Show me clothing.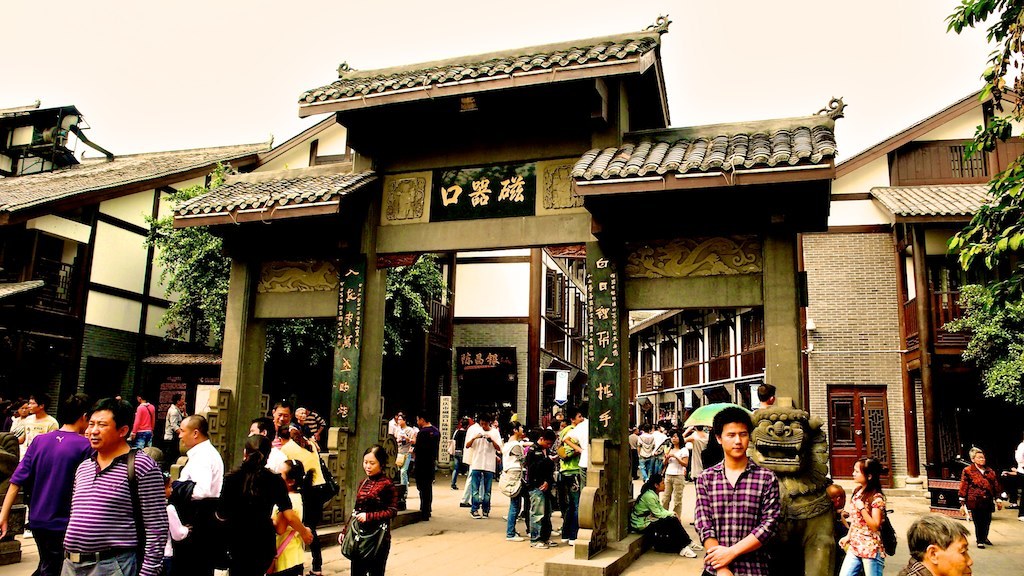
clothing is here: l=961, t=462, r=998, b=534.
